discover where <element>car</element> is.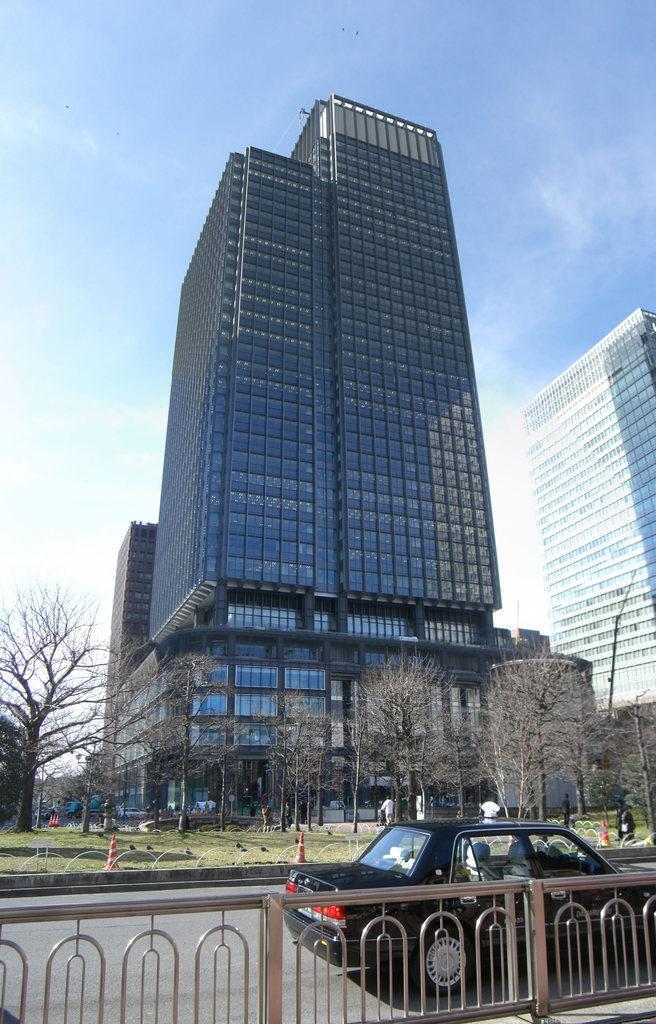
Discovered at [281,815,655,991].
